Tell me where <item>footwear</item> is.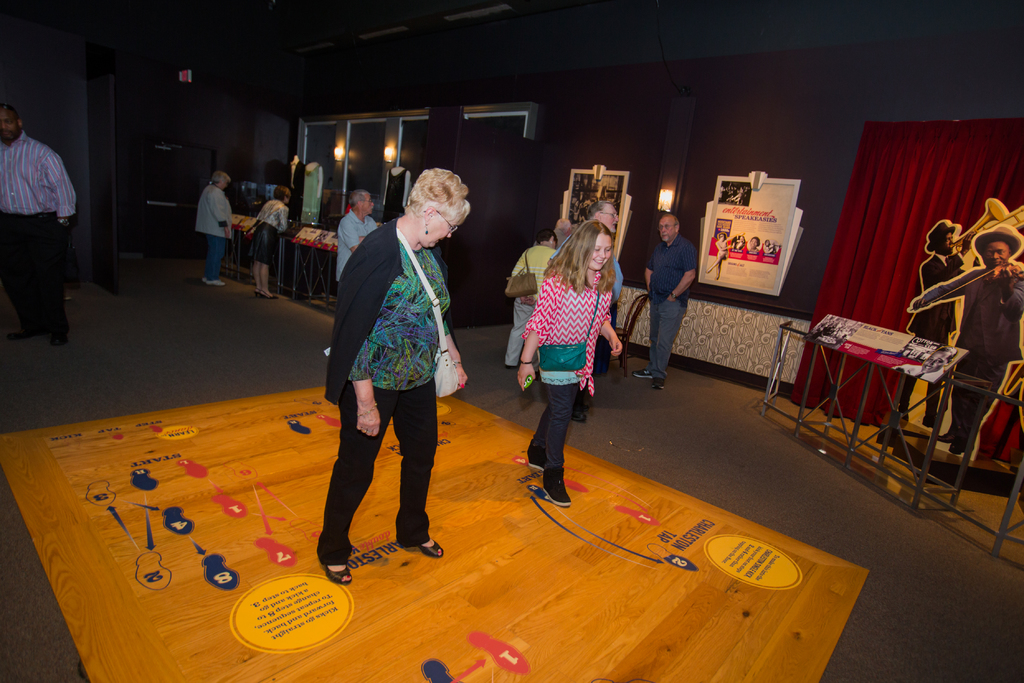
<item>footwear</item> is at (x1=541, y1=477, x2=566, y2=506).
